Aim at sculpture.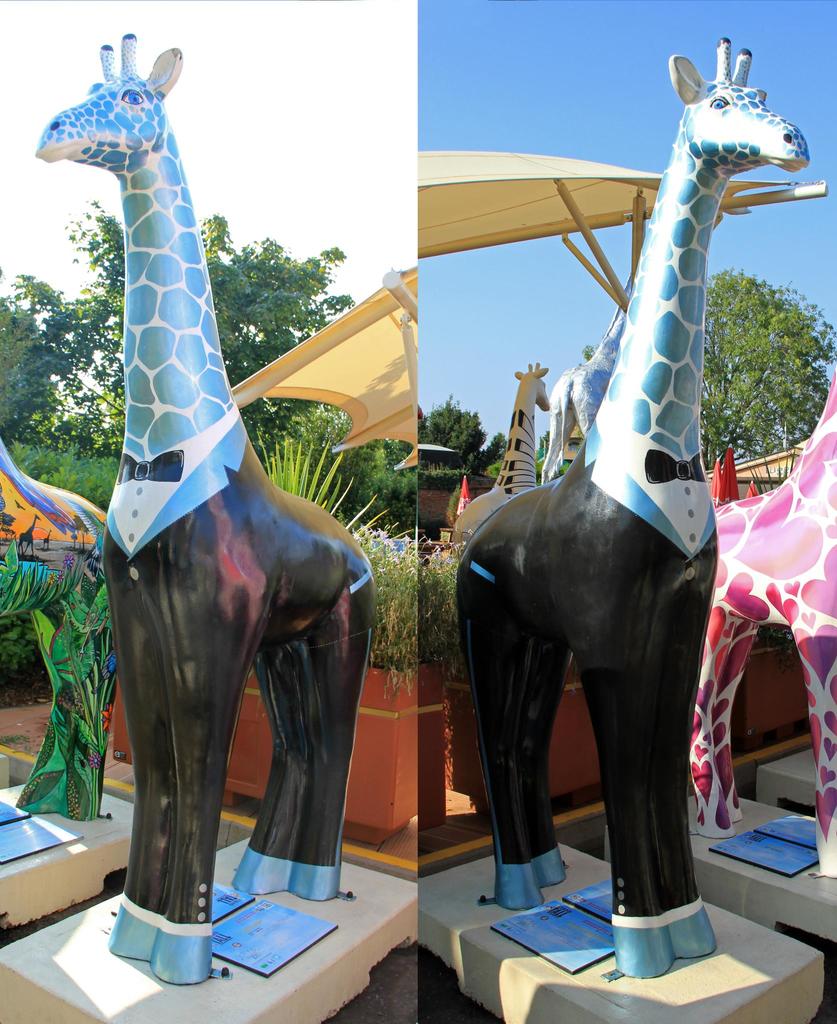
Aimed at pyautogui.locateOnScreen(523, 193, 672, 485).
